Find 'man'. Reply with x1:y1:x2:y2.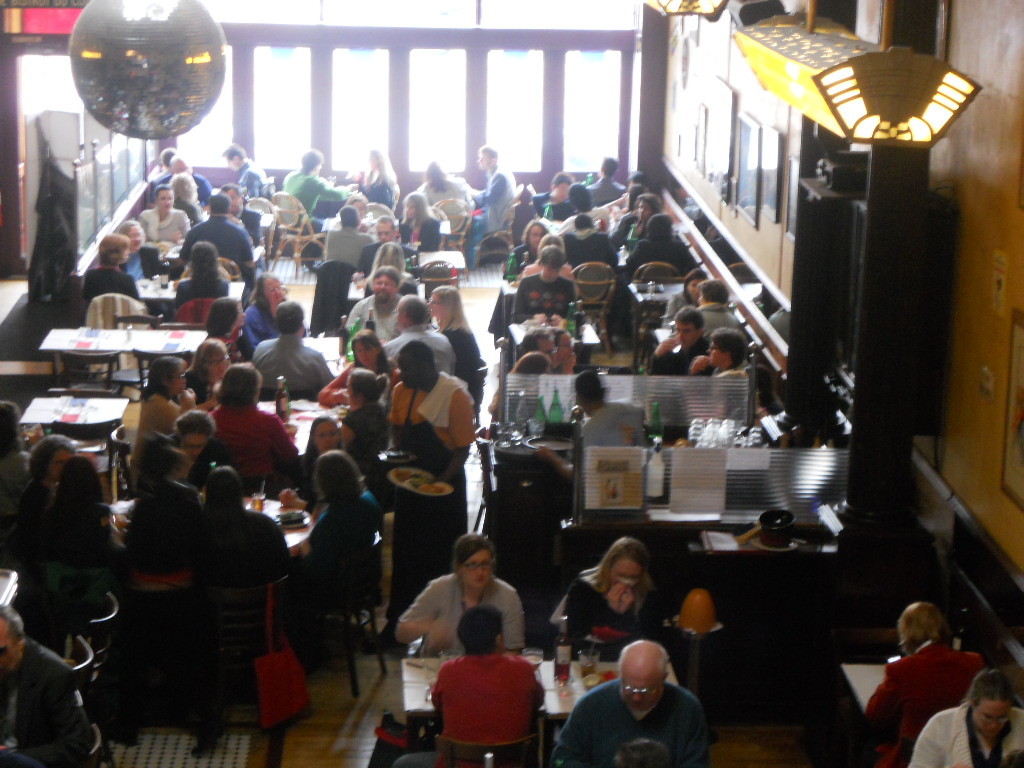
325:206:374:274.
